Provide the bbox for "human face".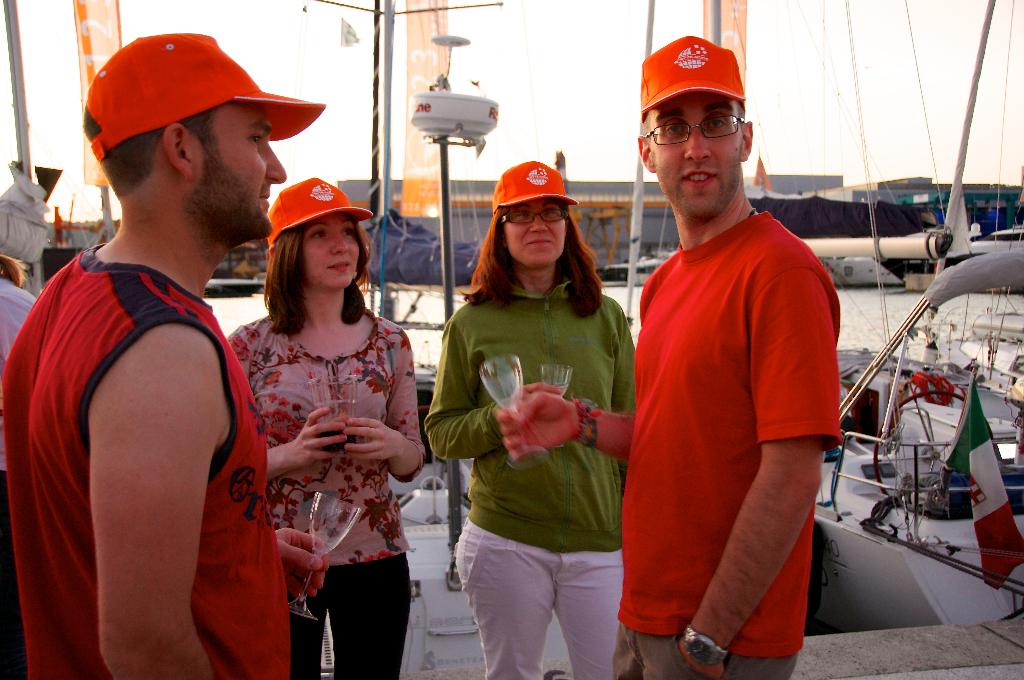
box=[304, 213, 364, 290].
